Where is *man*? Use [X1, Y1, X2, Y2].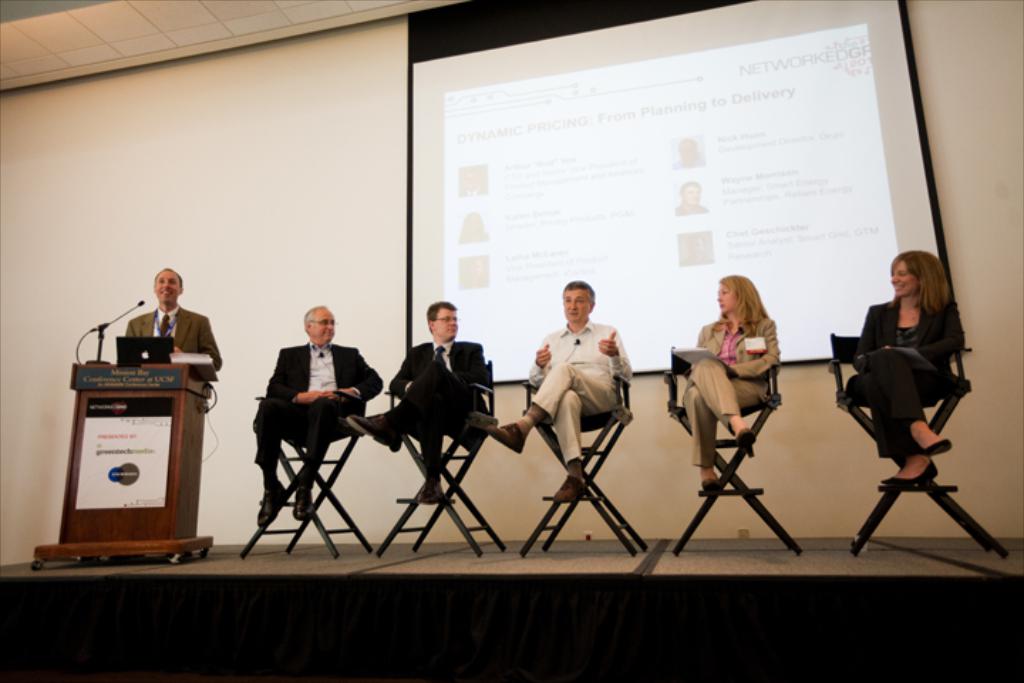
[125, 263, 226, 373].
